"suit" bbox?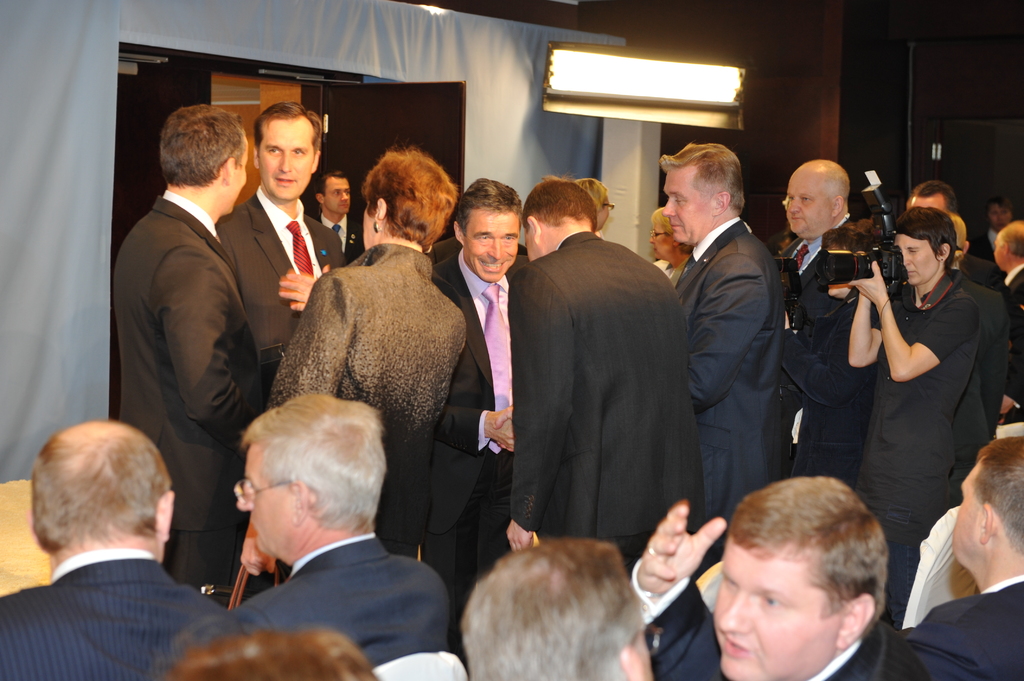
<bbox>230, 531, 449, 671</bbox>
